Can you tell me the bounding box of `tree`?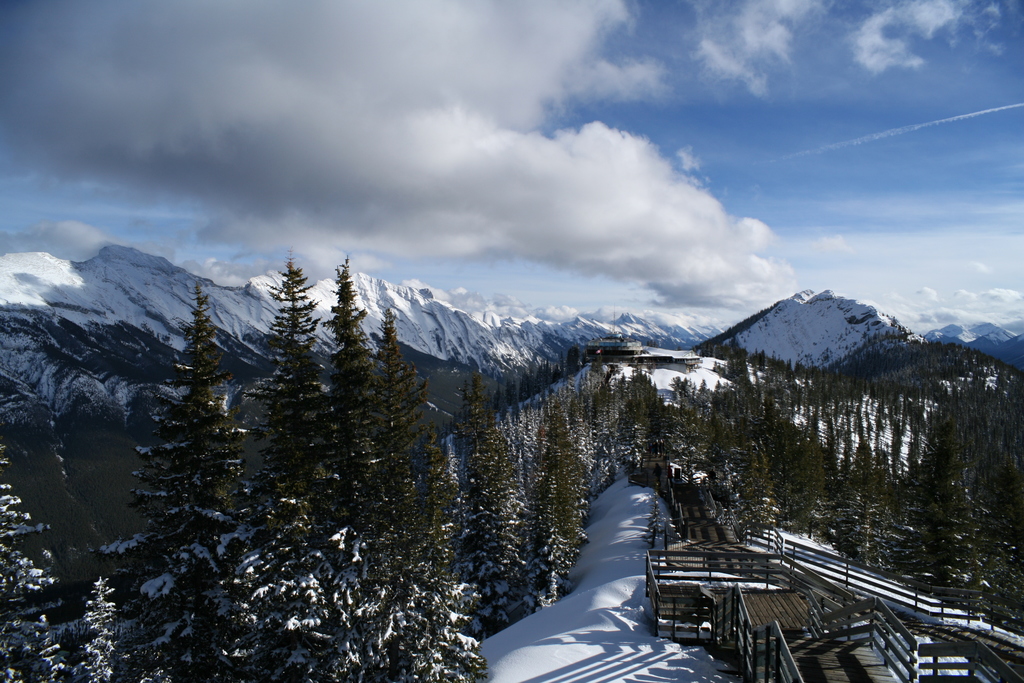
[309,257,395,682].
